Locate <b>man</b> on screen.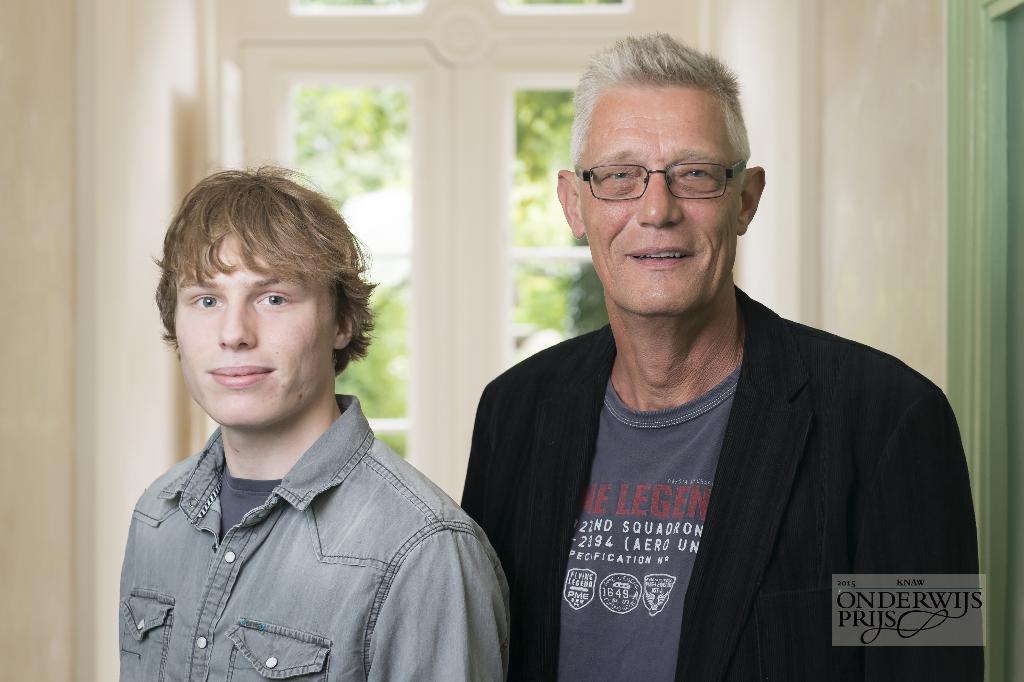
On screen at bbox(459, 26, 984, 677).
